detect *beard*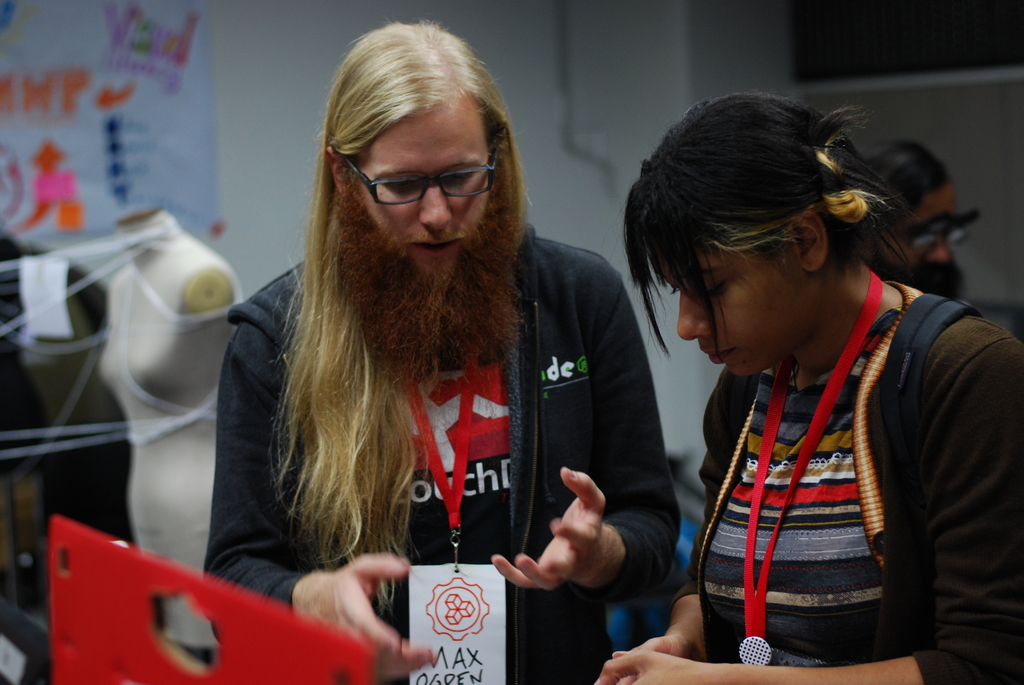
(317, 148, 522, 340)
